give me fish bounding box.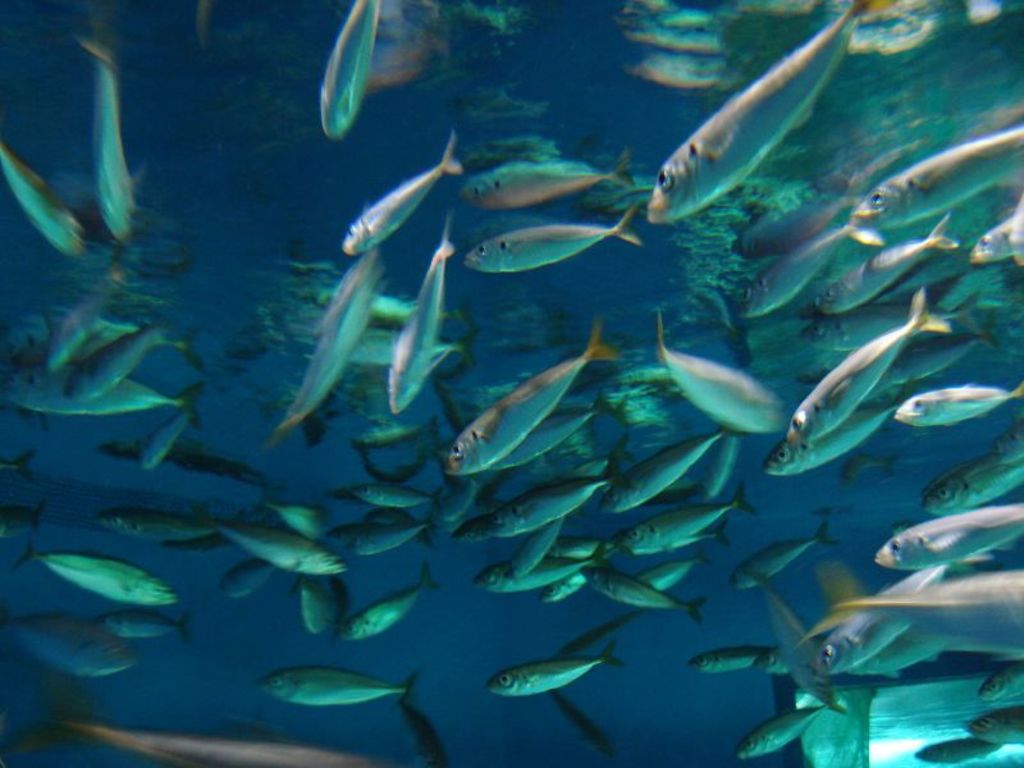
860, 326, 1004, 399.
